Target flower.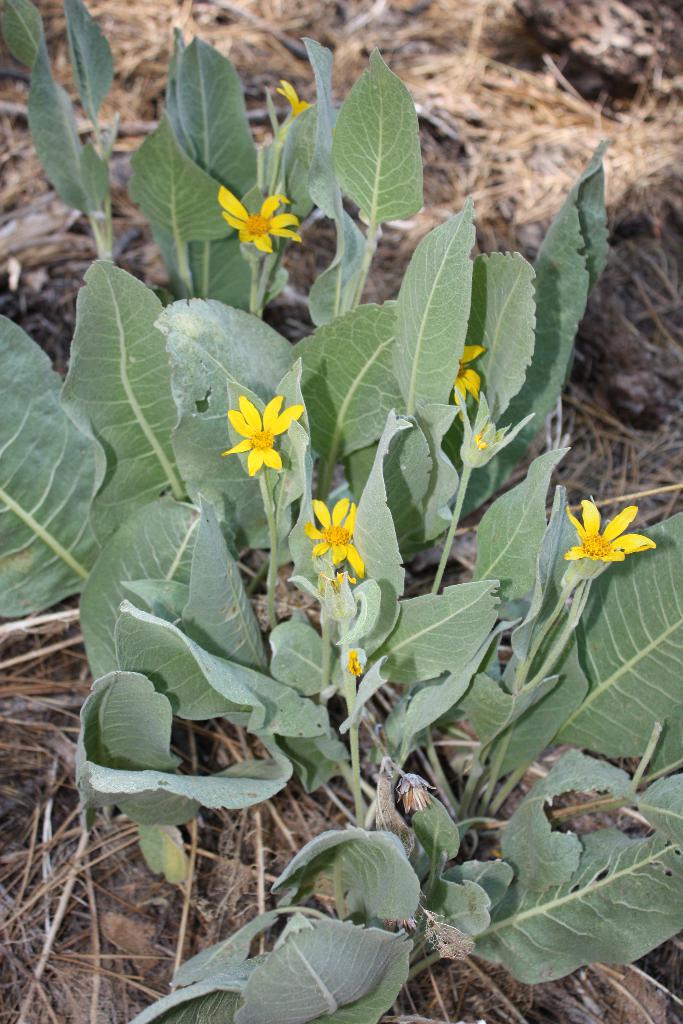
Target region: box(274, 81, 315, 115).
